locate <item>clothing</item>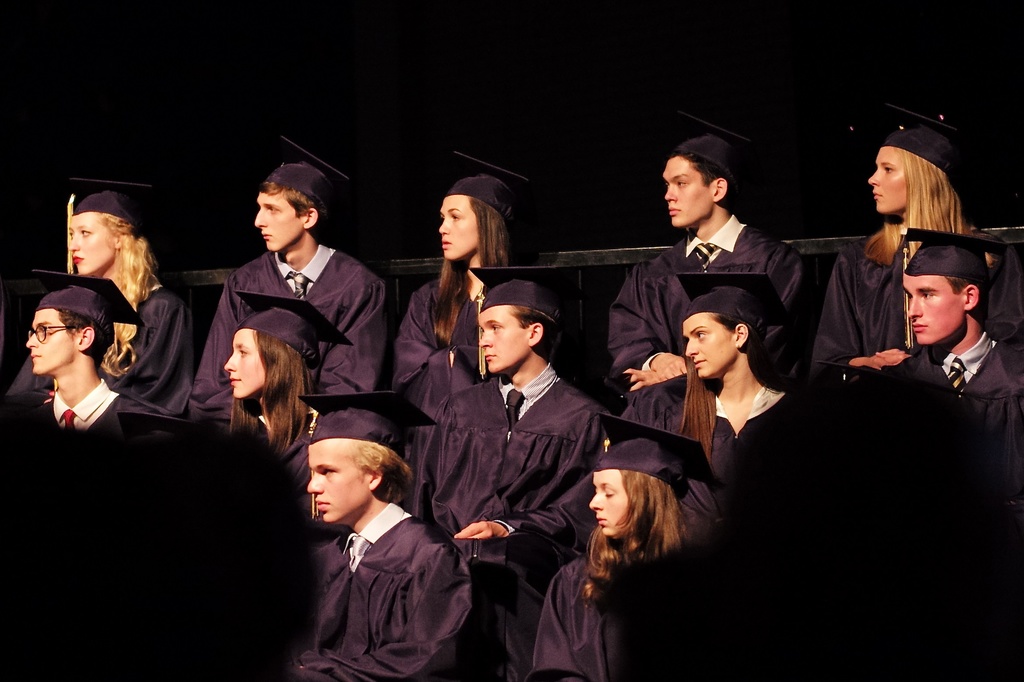
(x1=230, y1=400, x2=310, y2=522)
